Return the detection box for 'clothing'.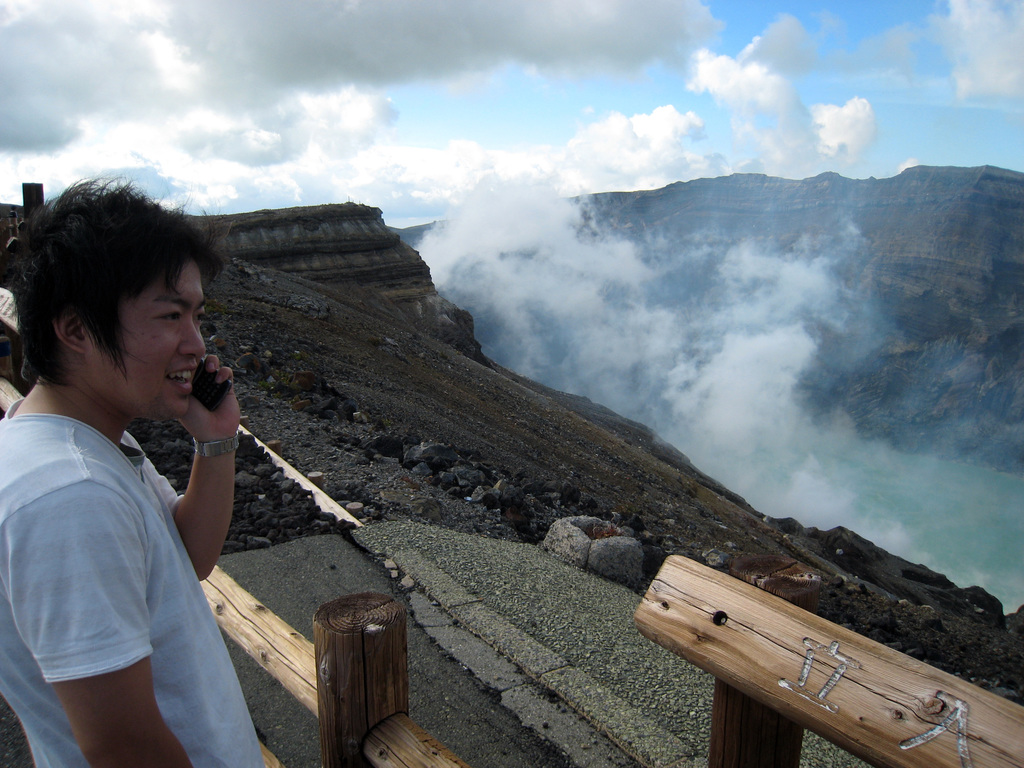
BBox(17, 344, 234, 726).
